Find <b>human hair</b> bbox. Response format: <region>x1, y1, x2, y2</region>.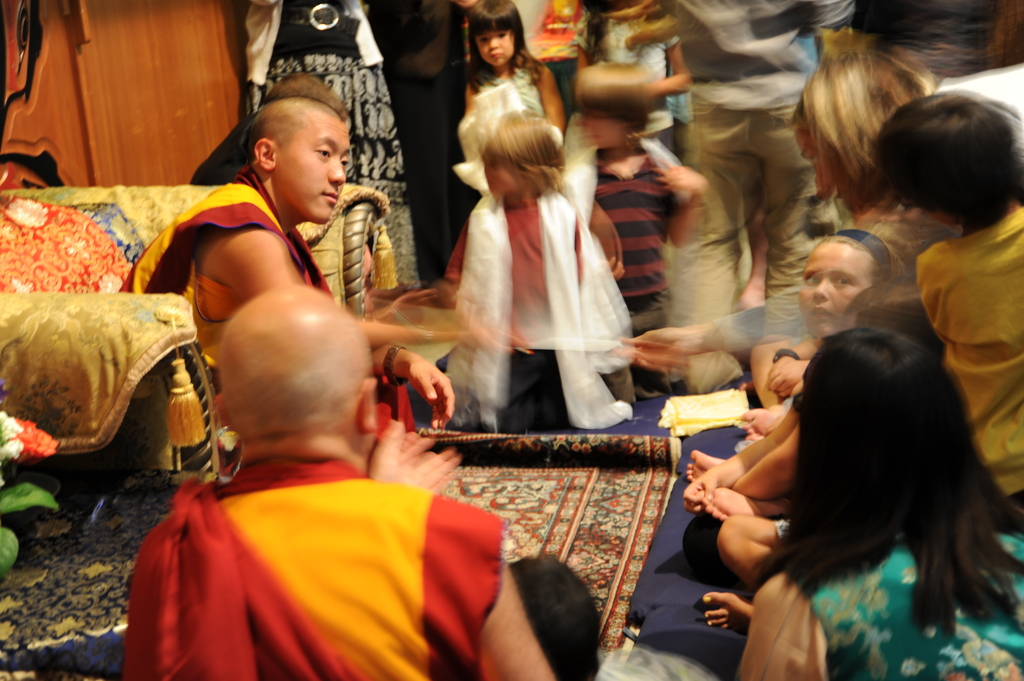
<region>862, 86, 1023, 211</region>.
